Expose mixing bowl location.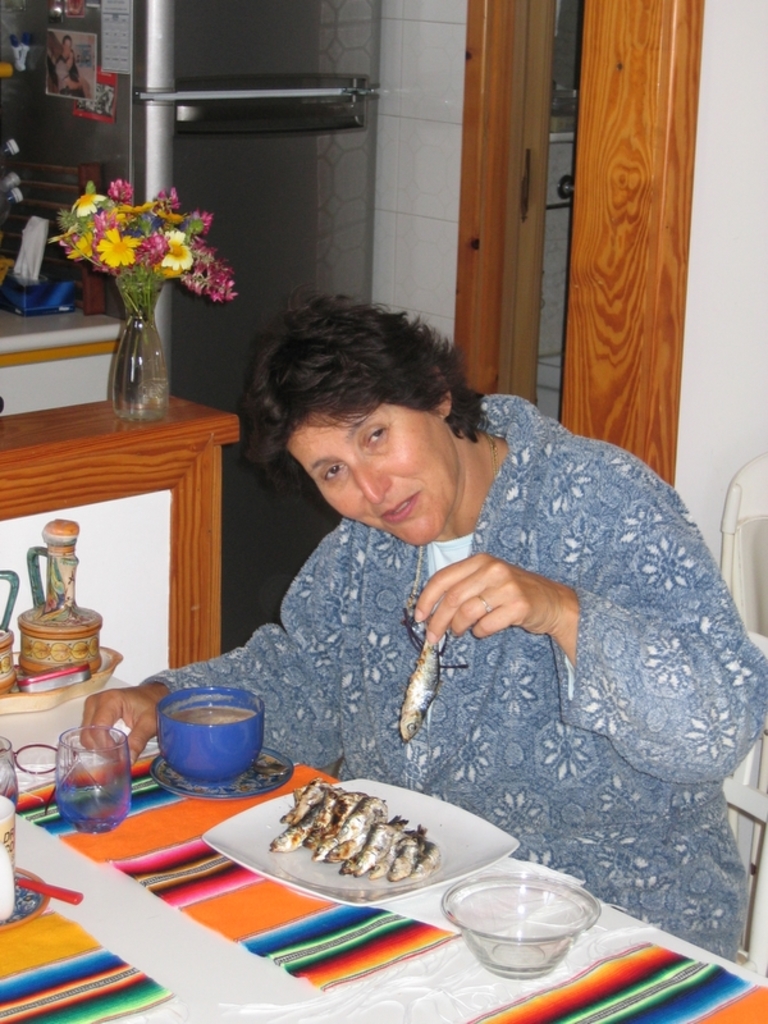
Exposed at select_region(165, 703, 260, 796).
